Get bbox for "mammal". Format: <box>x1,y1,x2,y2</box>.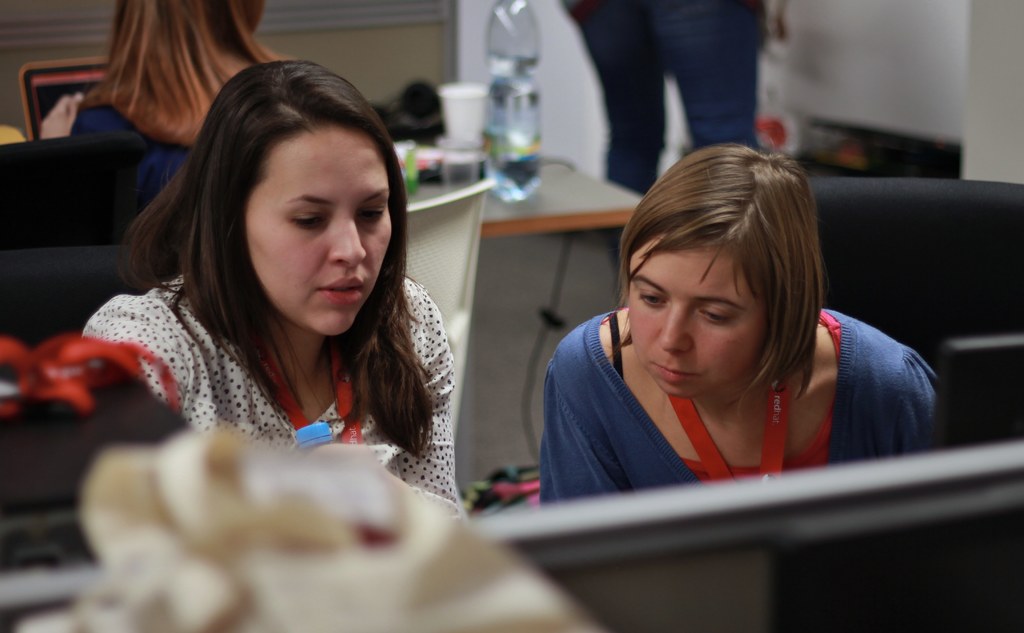
<box>82,60,465,528</box>.
